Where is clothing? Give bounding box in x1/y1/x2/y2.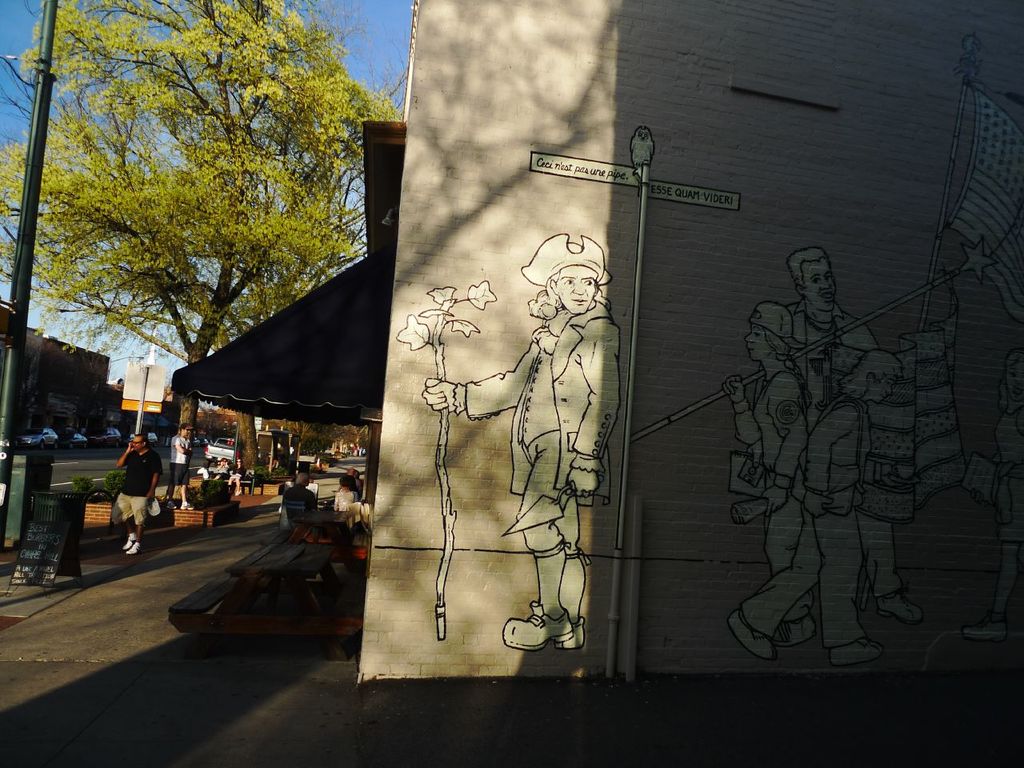
120/454/162/530.
